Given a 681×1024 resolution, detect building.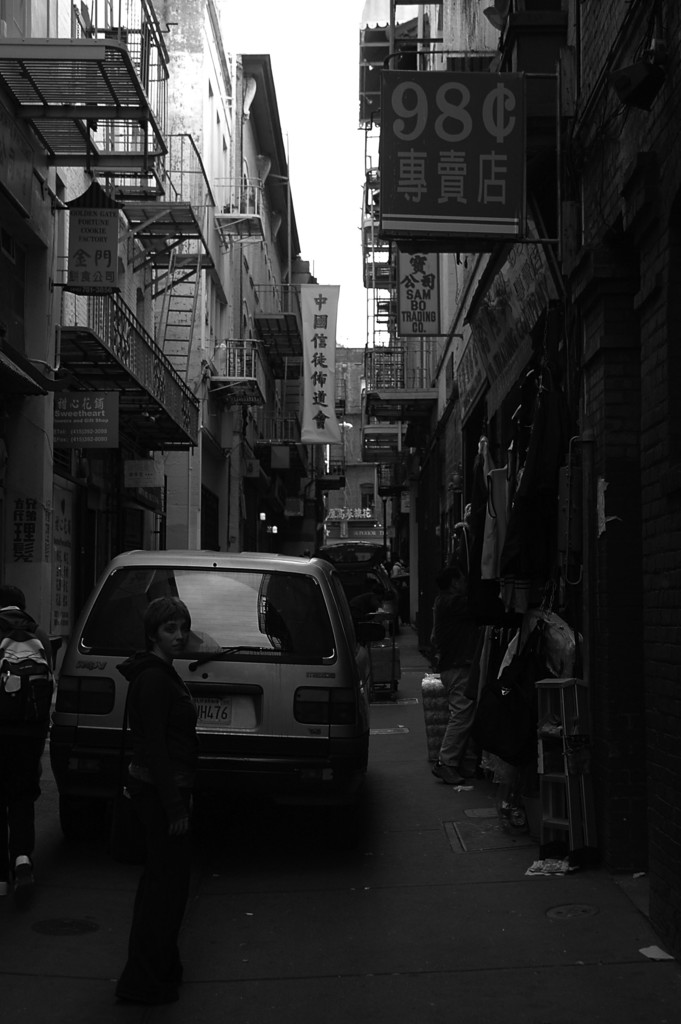
box=[321, 345, 393, 561].
